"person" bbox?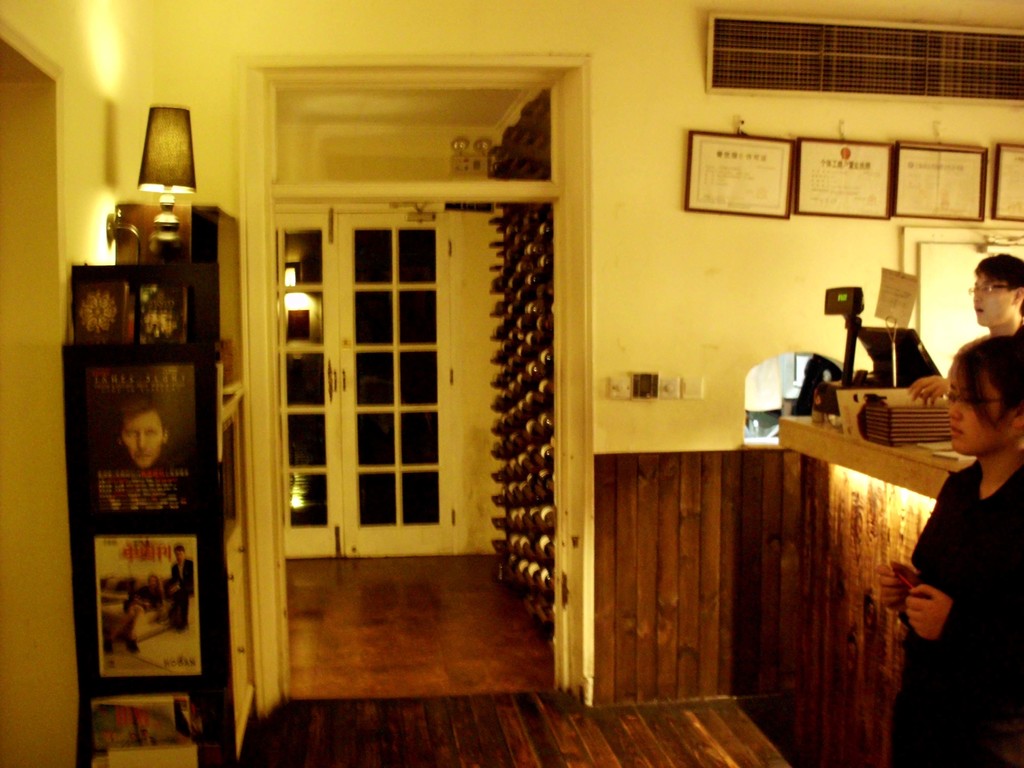
{"left": 121, "top": 401, "right": 169, "bottom": 473}
